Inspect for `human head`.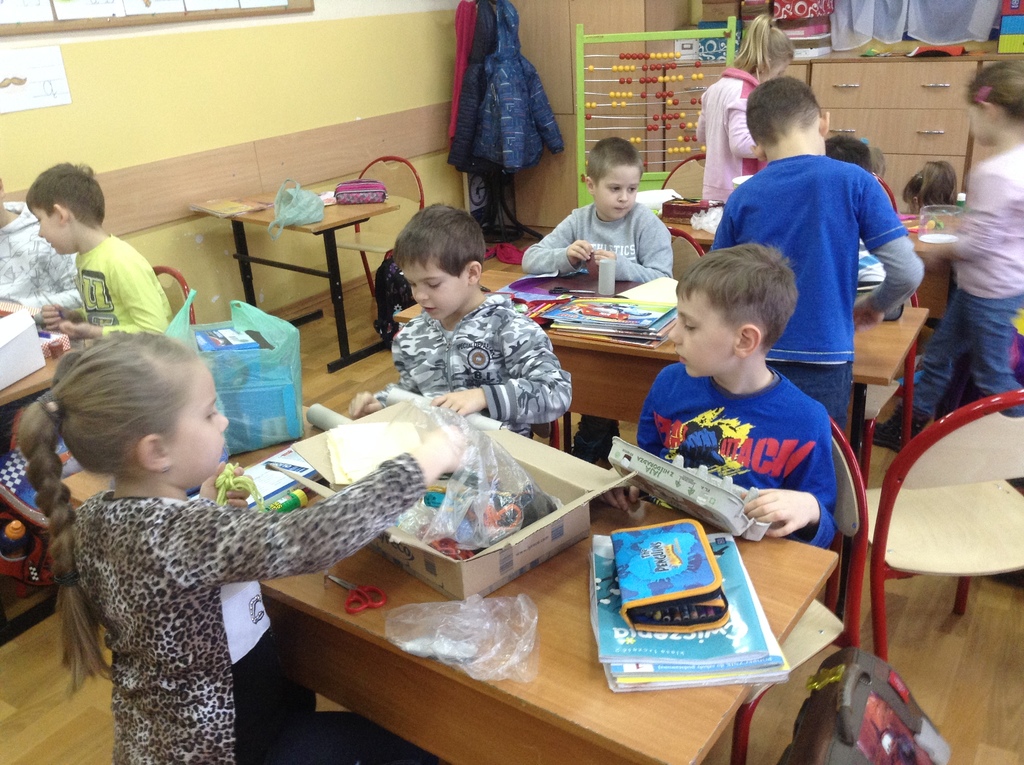
Inspection: BBox(869, 145, 886, 178).
